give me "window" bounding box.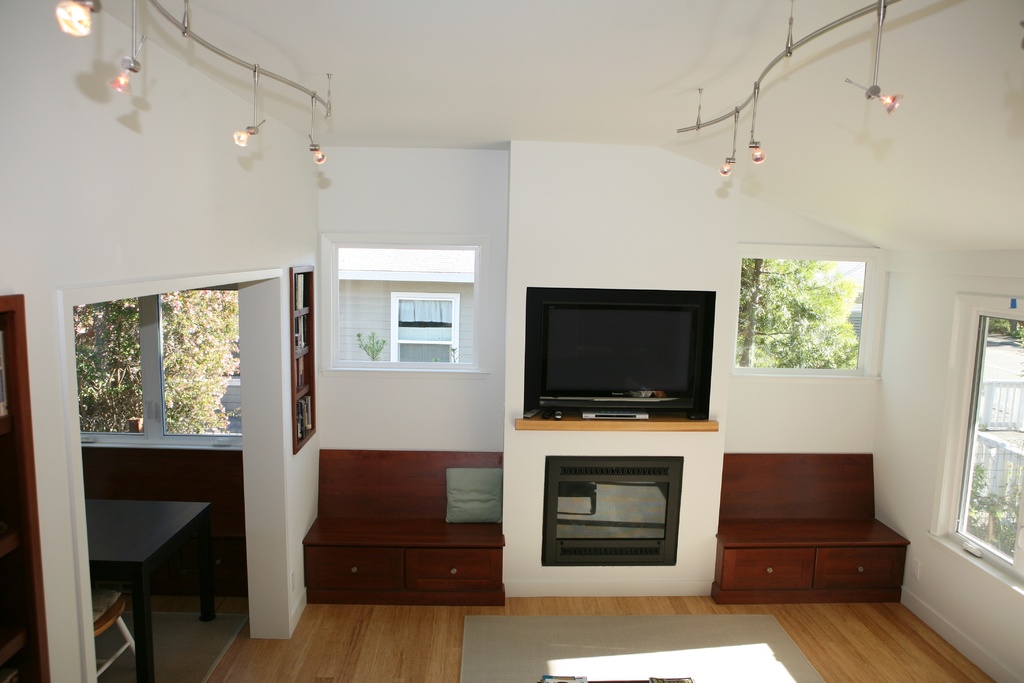
detection(320, 224, 495, 374).
